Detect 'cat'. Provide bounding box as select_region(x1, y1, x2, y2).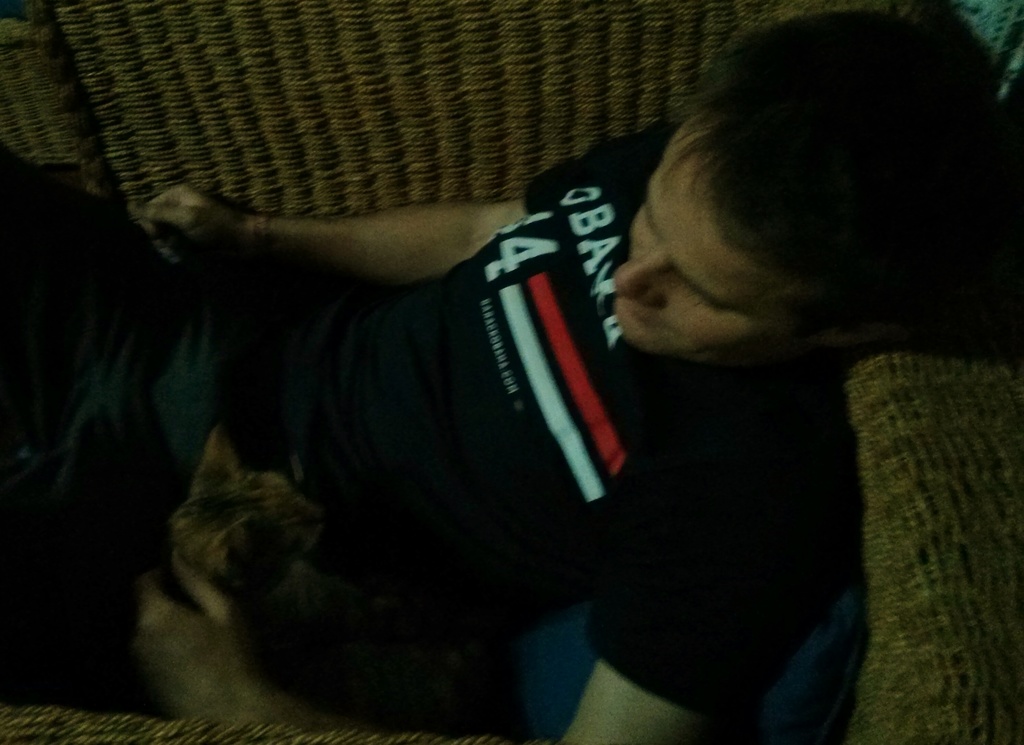
select_region(146, 430, 496, 721).
